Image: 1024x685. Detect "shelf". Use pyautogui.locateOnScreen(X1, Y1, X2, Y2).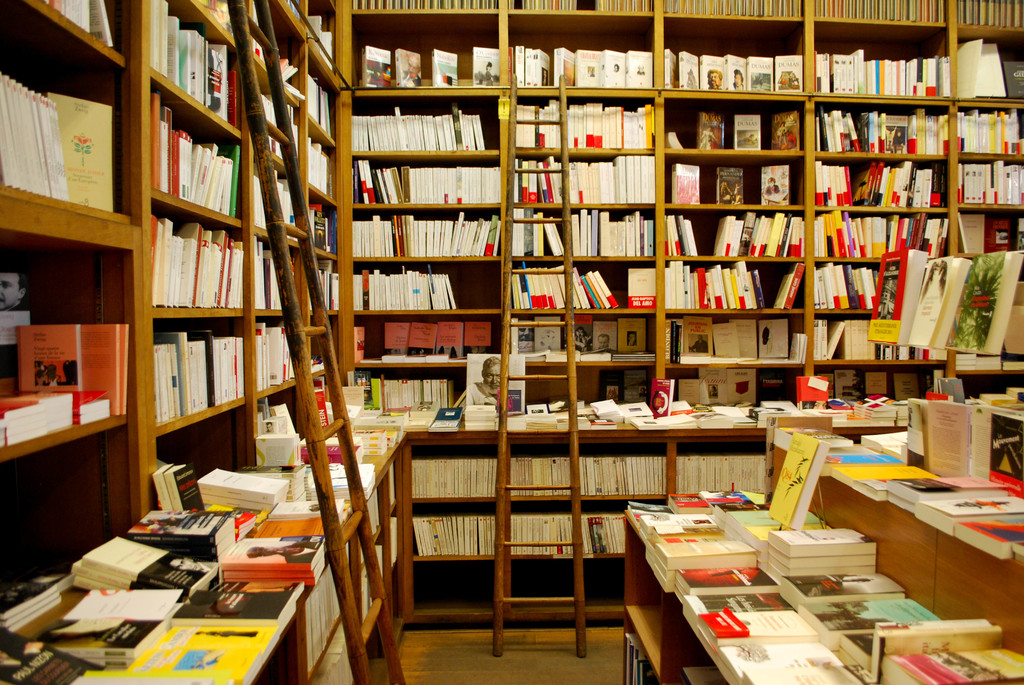
pyautogui.locateOnScreen(0, 222, 137, 467).
